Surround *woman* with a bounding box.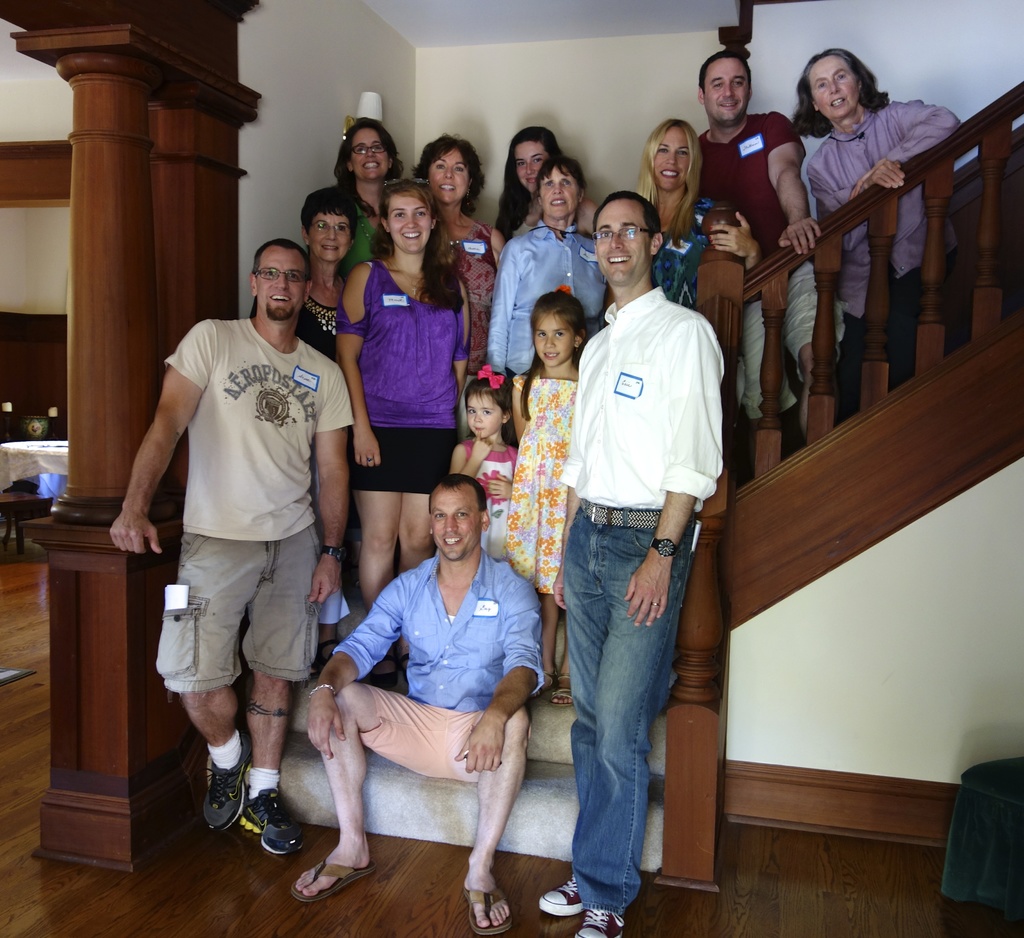
789 49 963 412.
